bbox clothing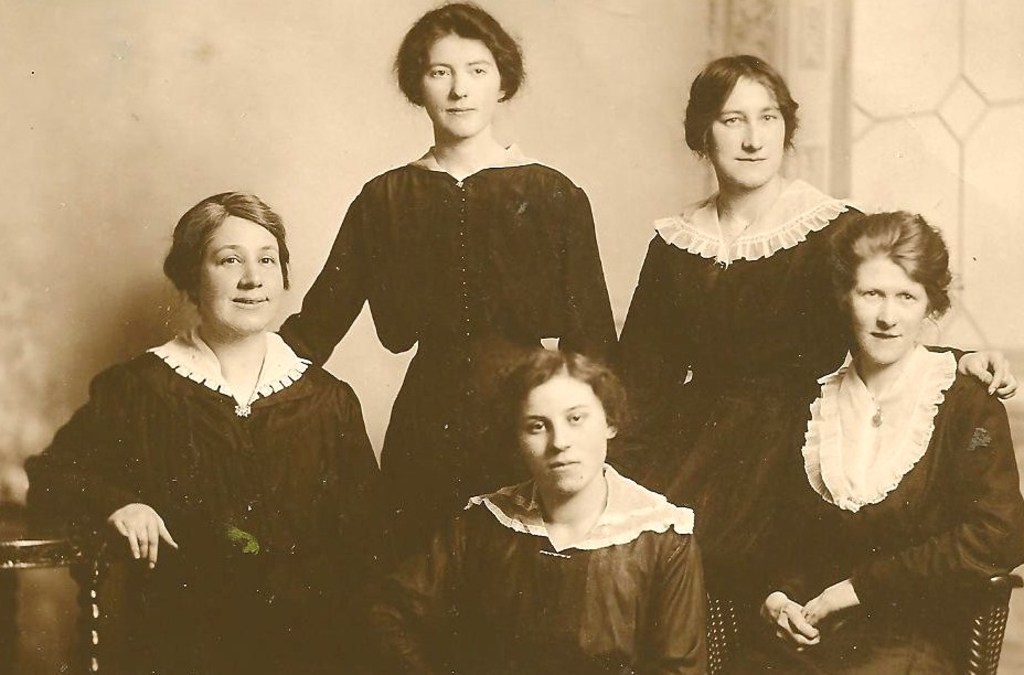
detection(615, 172, 974, 583)
